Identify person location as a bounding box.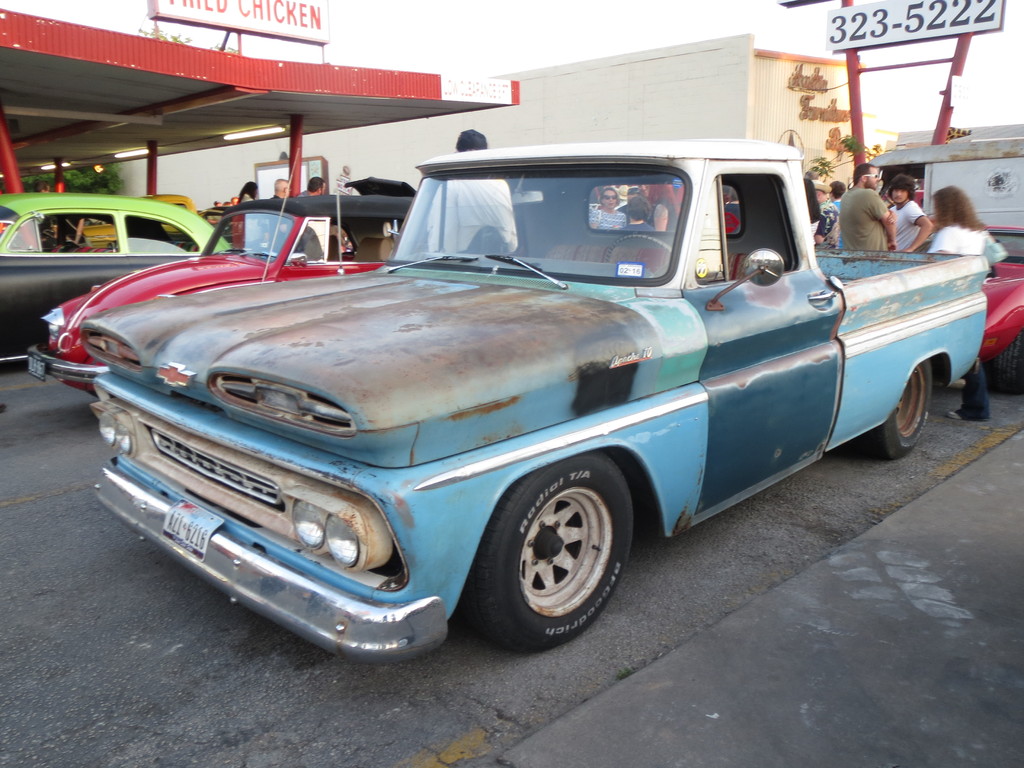
box(268, 177, 291, 202).
